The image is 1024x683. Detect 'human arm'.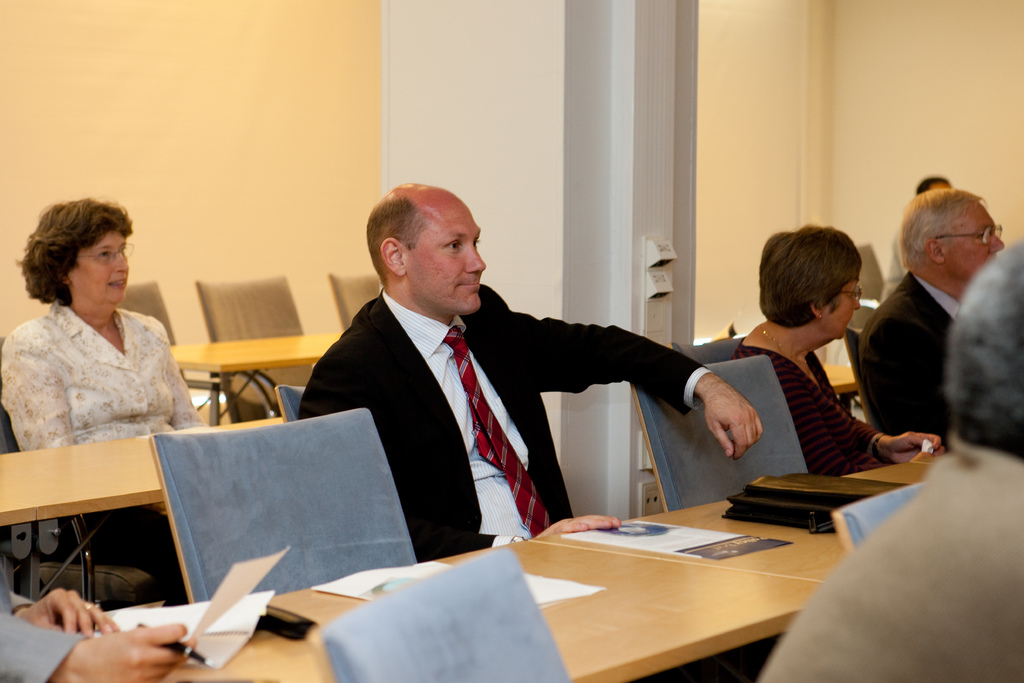
Detection: locate(510, 307, 767, 459).
